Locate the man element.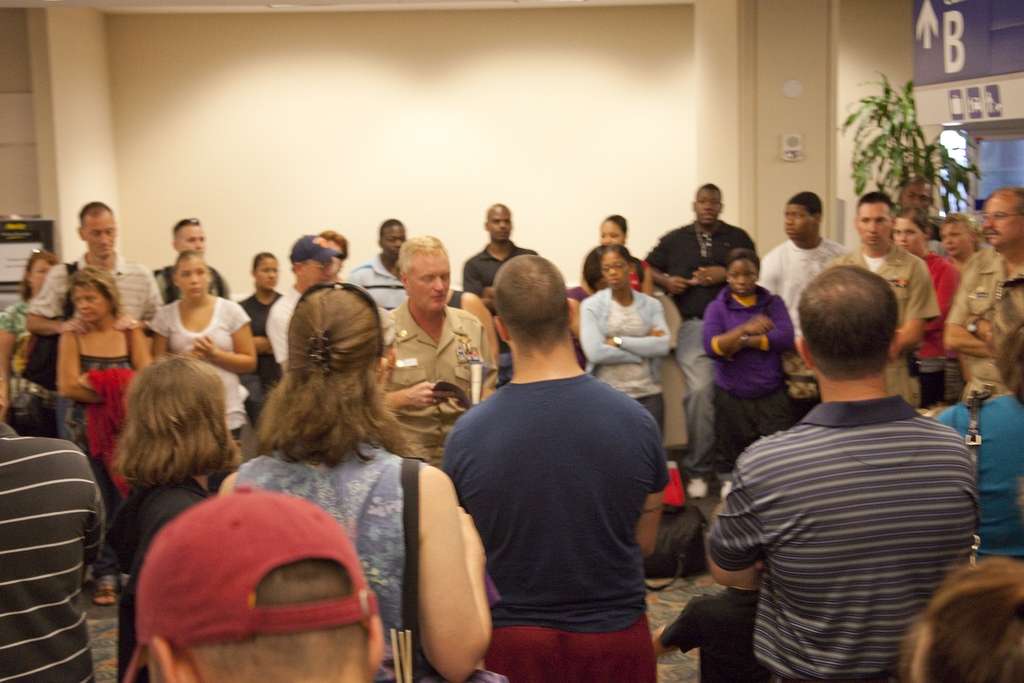
Element bbox: (756, 190, 840, 345).
